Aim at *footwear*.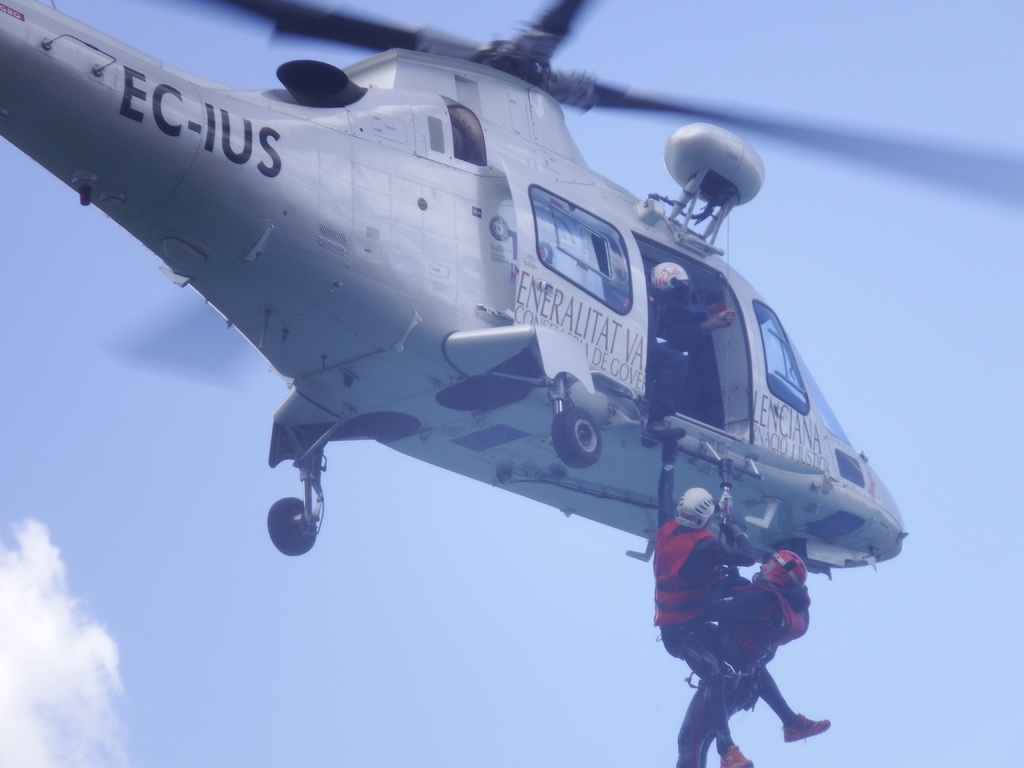
Aimed at detection(778, 708, 831, 739).
